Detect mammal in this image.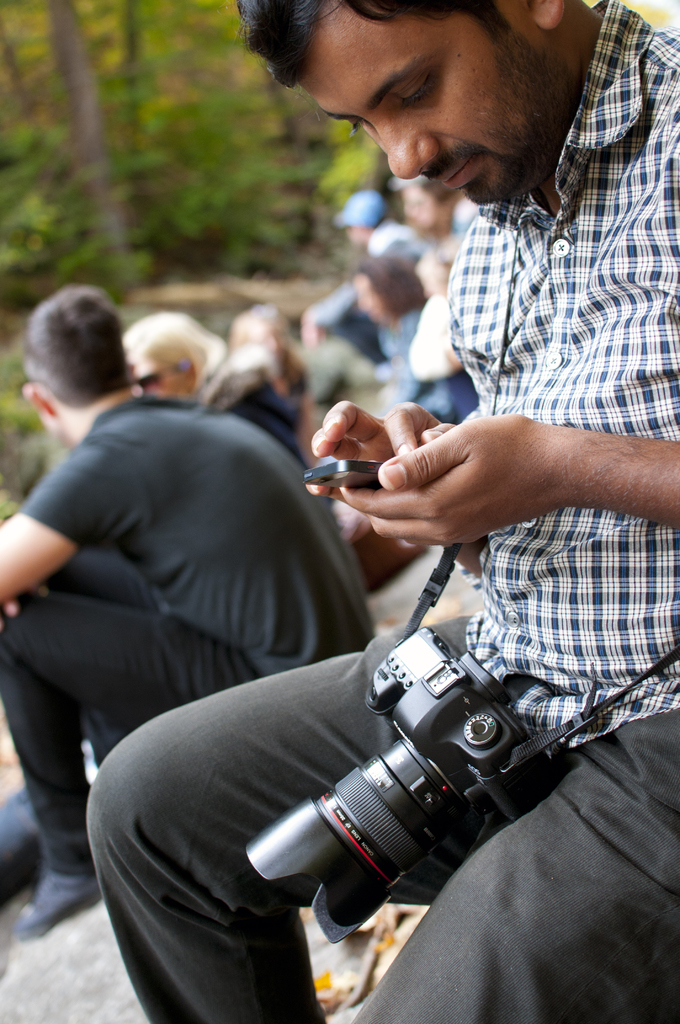
Detection: [left=124, top=304, right=321, bottom=467].
